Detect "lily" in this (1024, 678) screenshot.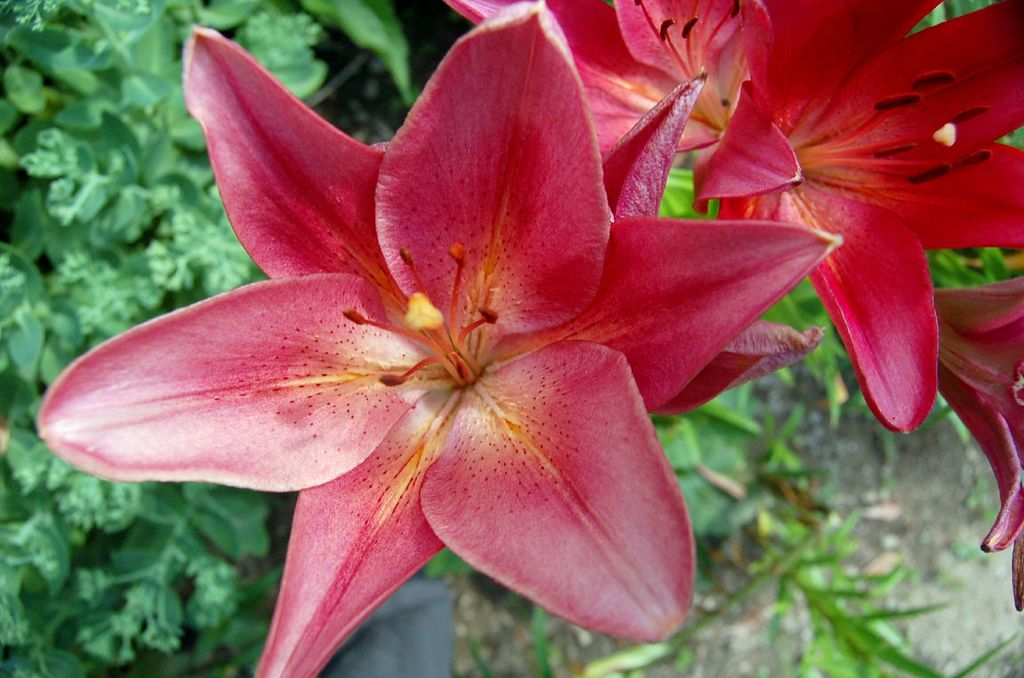
Detection: (692,0,1023,441).
